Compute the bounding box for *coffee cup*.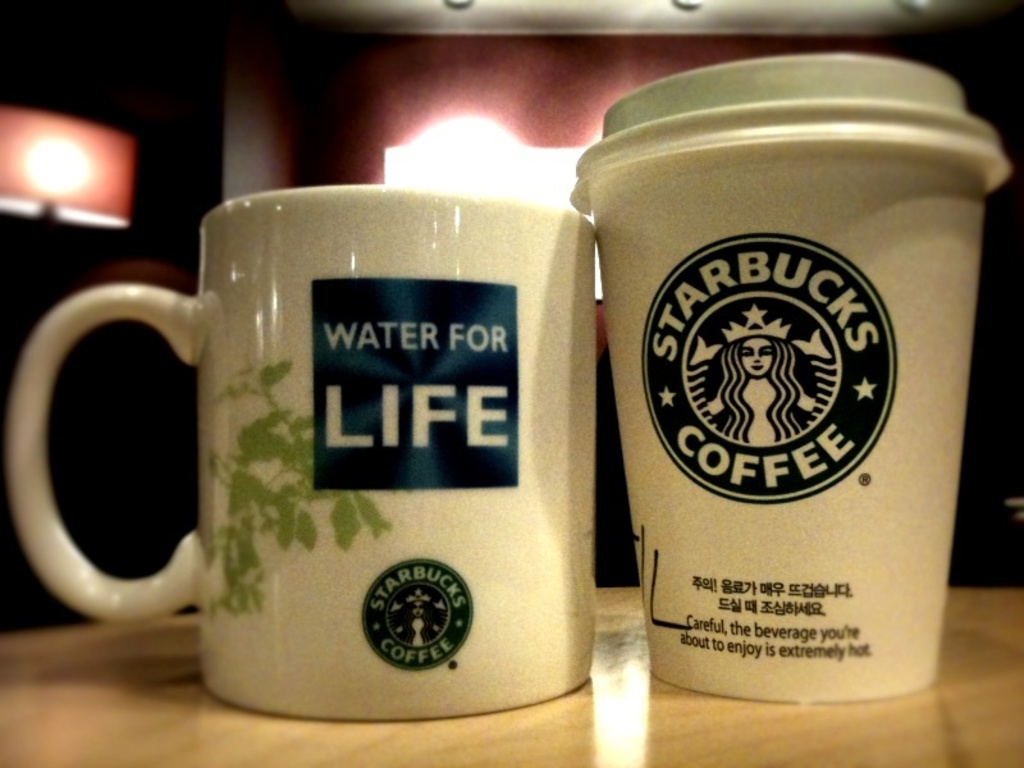
crop(5, 182, 594, 728).
